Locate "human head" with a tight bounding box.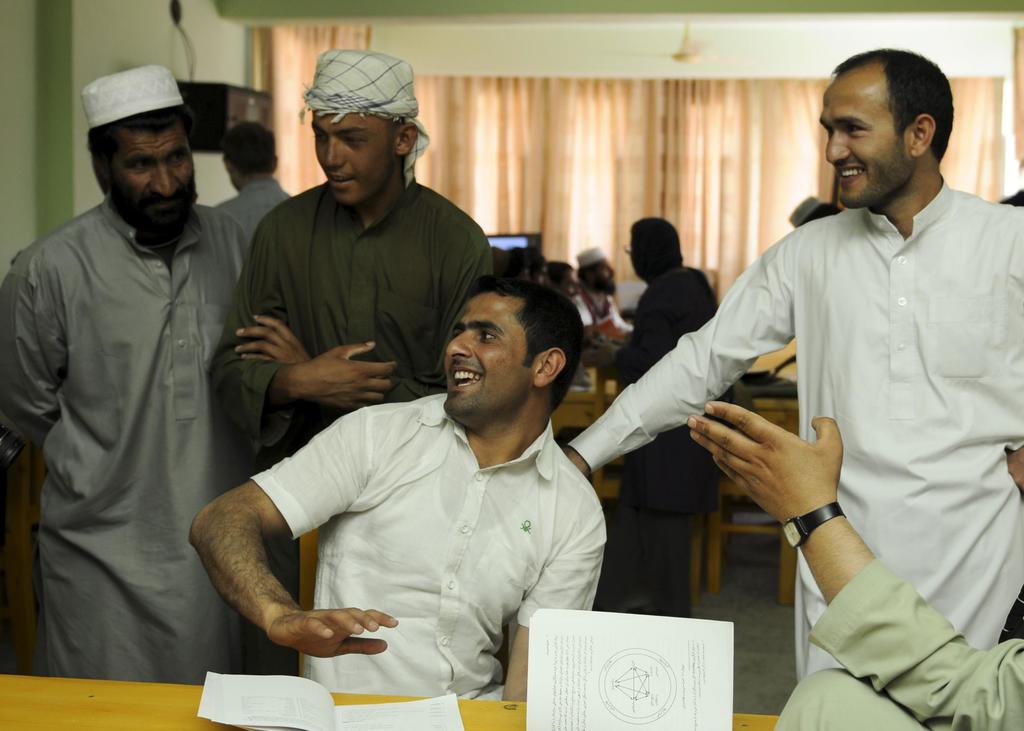
(575,245,619,292).
